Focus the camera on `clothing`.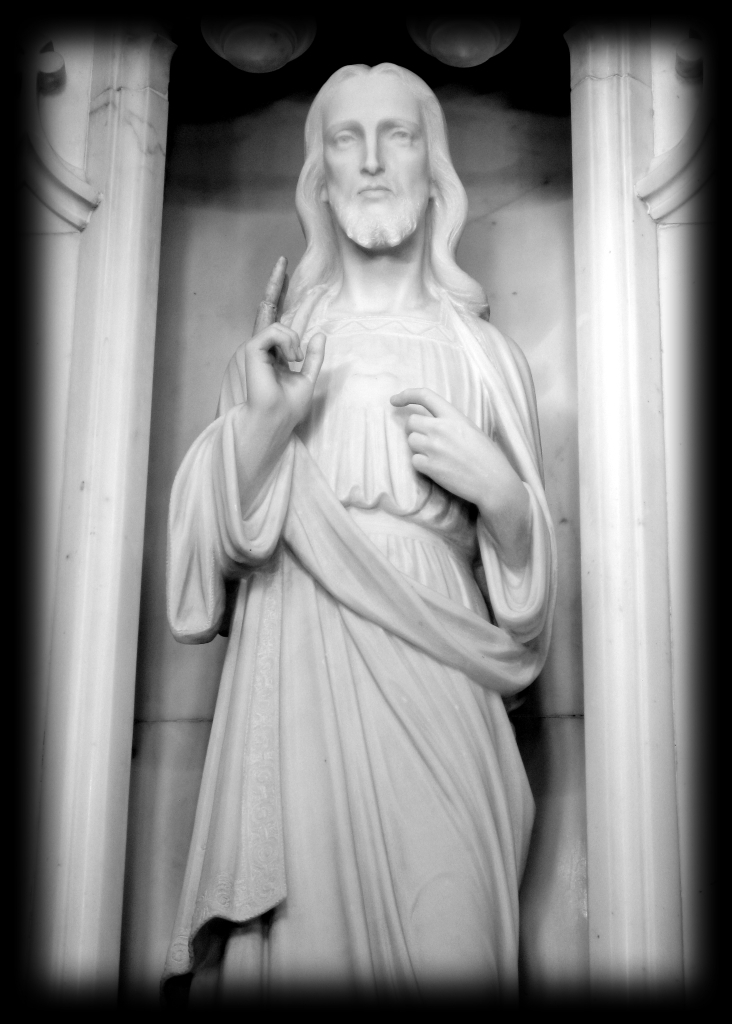
Focus region: left=153, top=246, right=549, bottom=1023.
